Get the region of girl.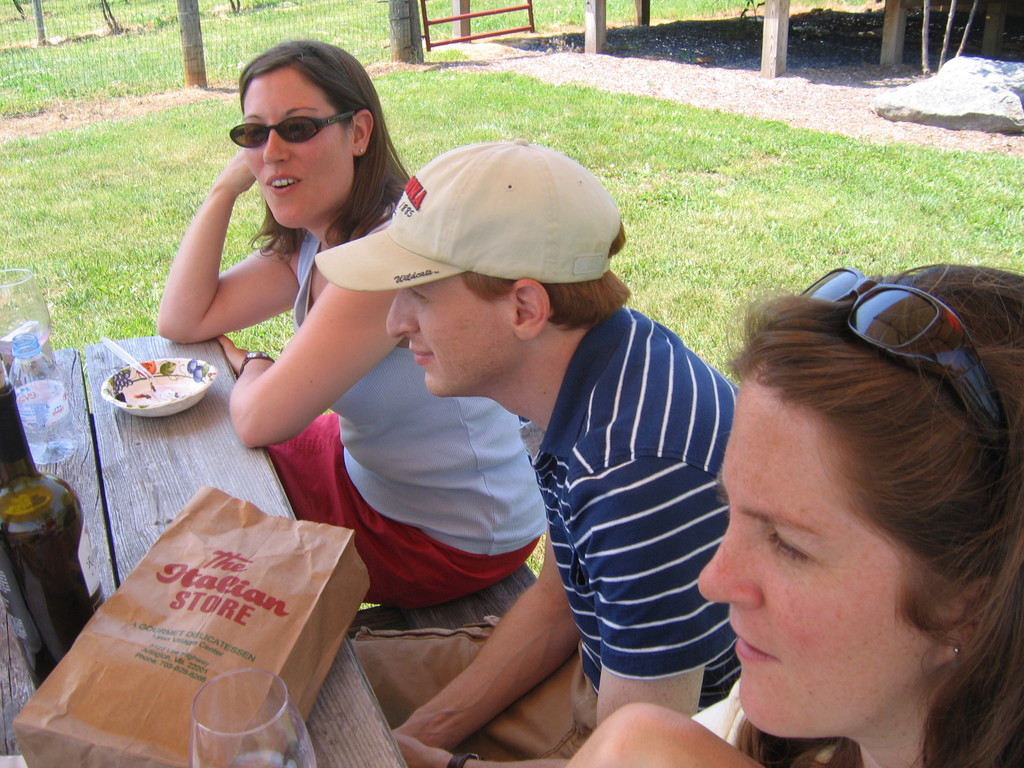
detection(390, 259, 1023, 766).
